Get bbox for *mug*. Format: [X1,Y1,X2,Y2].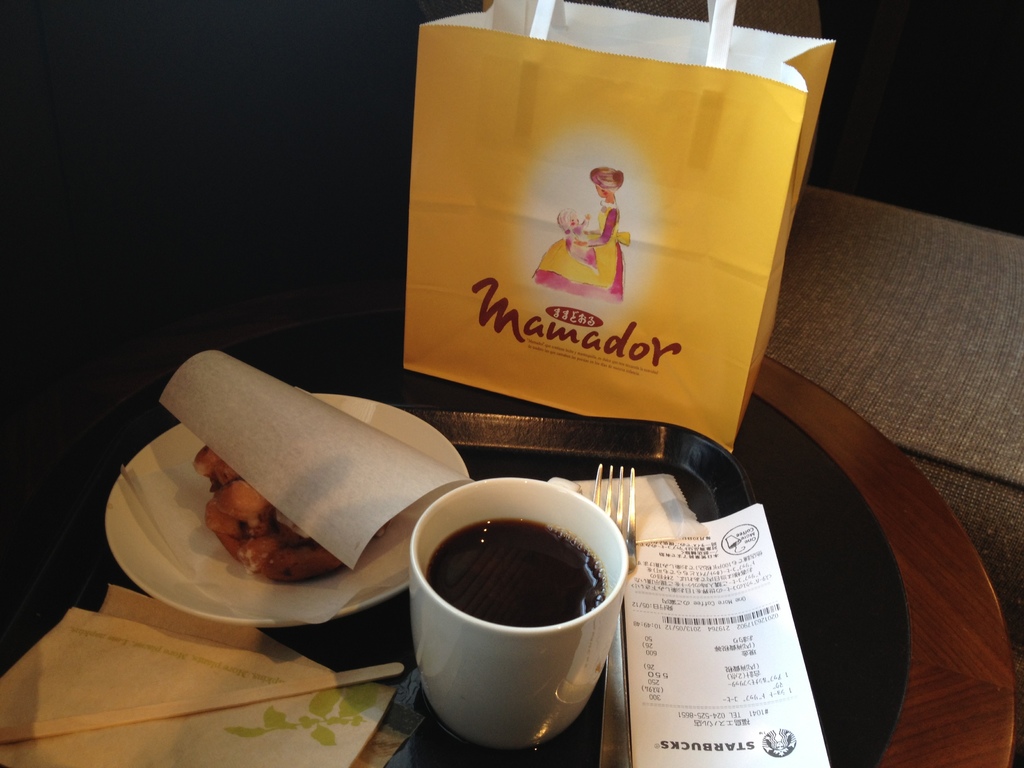
[408,477,629,751].
